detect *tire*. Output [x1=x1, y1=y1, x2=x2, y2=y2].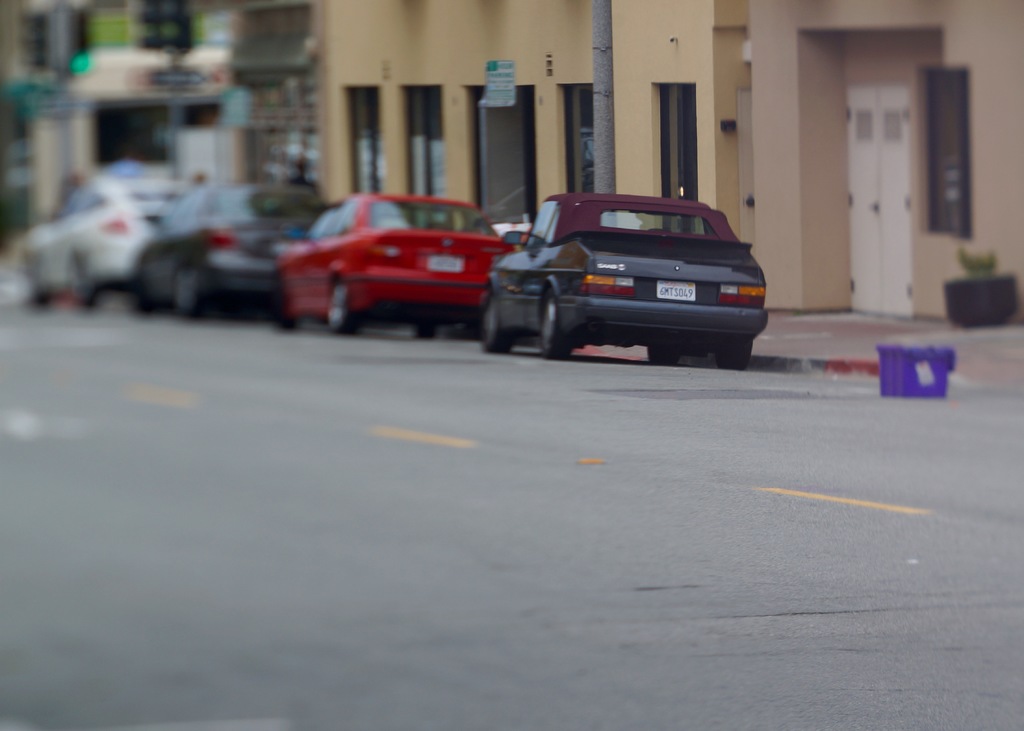
[x1=67, y1=254, x2=102, y2=309].
